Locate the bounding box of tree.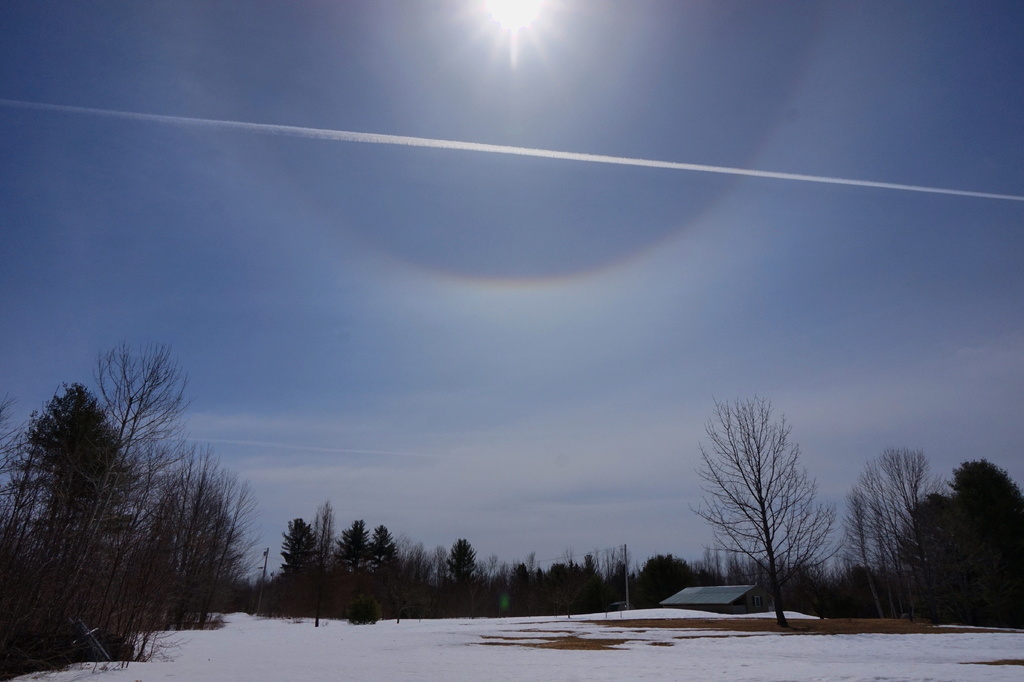
Bounding box: rect(362, 523, 415, 579).
